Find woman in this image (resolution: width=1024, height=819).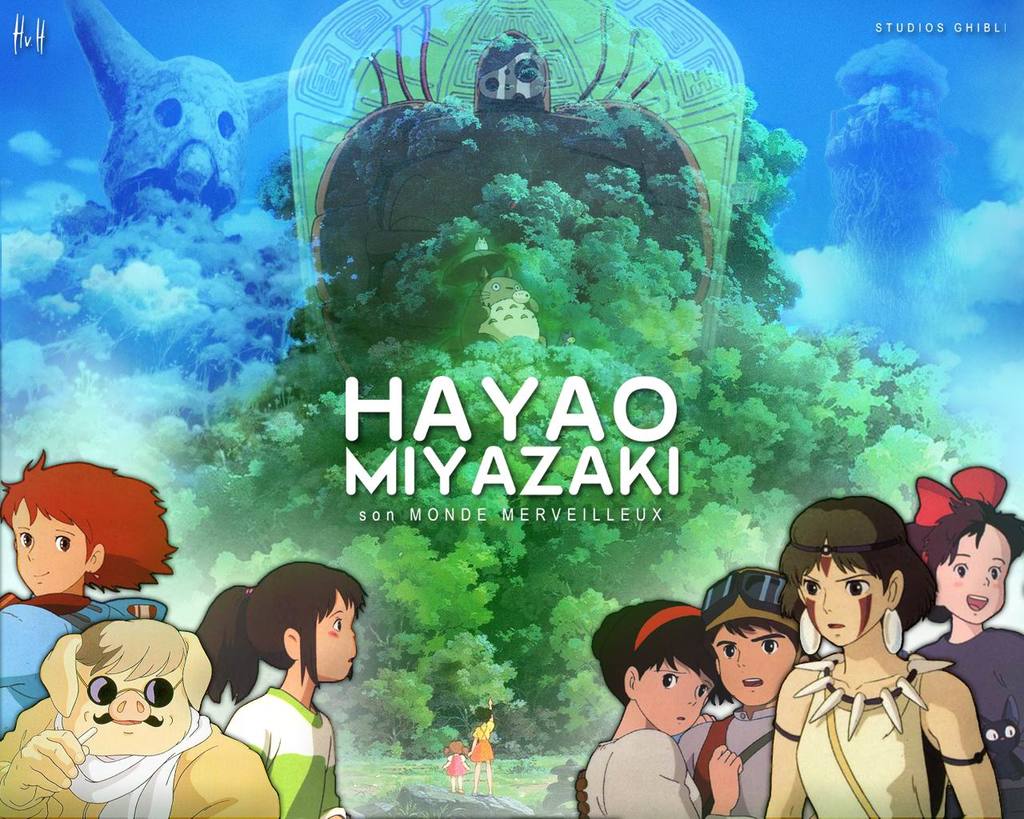
[727, 494, 989, 815].
